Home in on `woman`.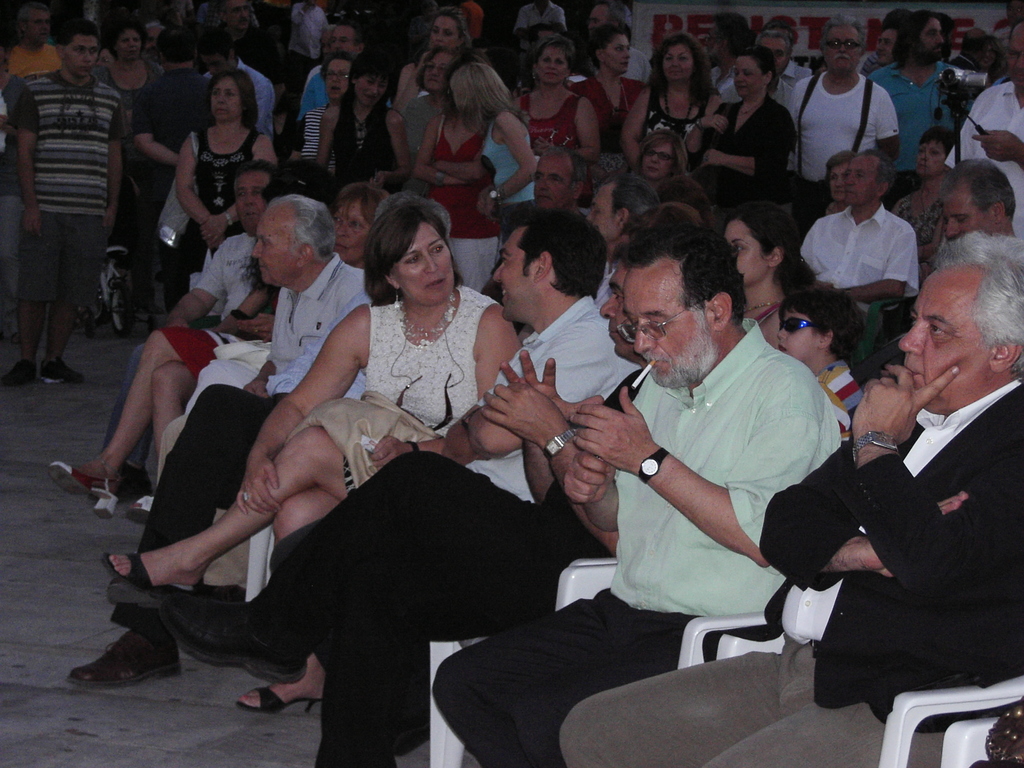
Homed in at [left=620, top=35, right=733, bottom=175].
